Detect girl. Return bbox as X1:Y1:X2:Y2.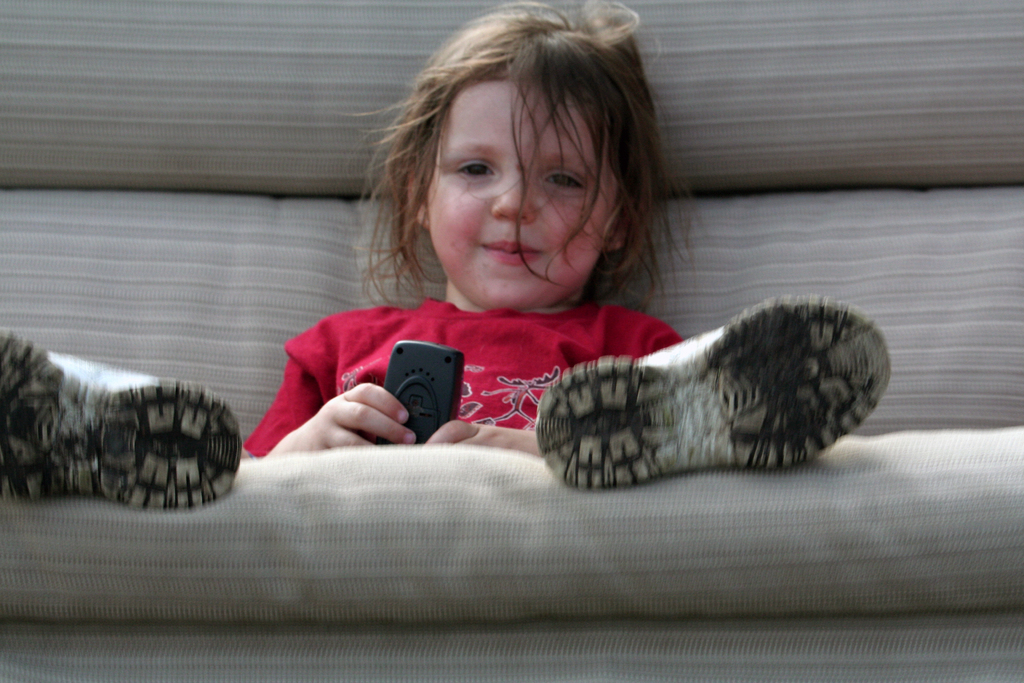
0:0:893:512.
